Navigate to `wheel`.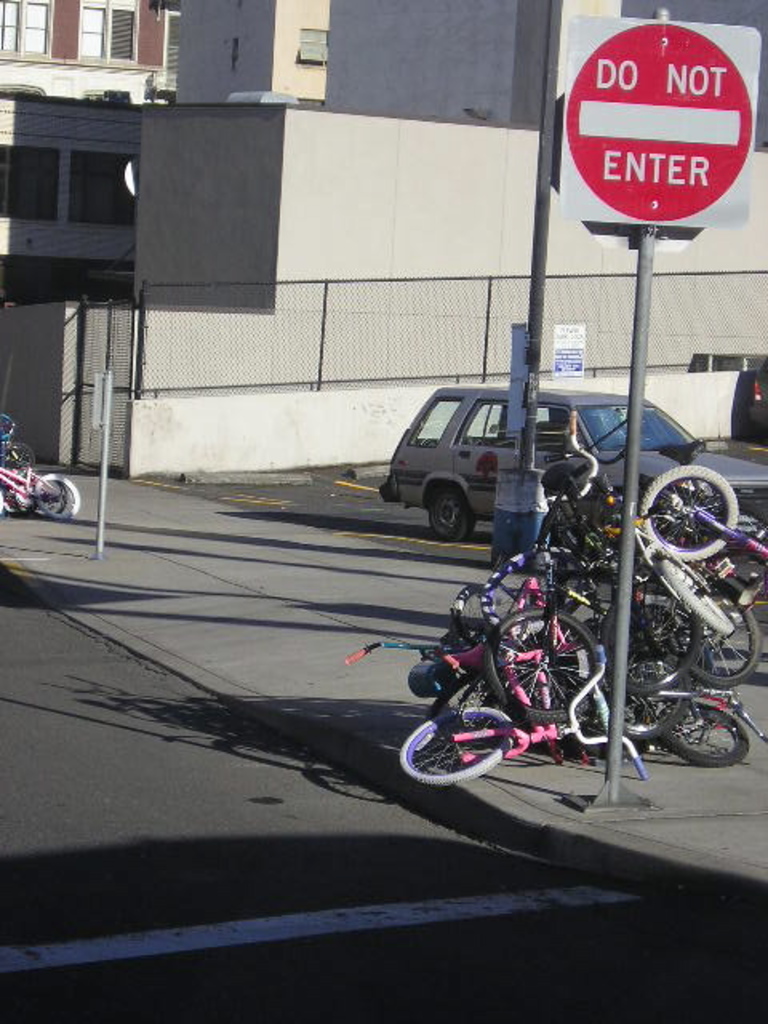
Navigation target: crop(602, 592, 702, 688).
